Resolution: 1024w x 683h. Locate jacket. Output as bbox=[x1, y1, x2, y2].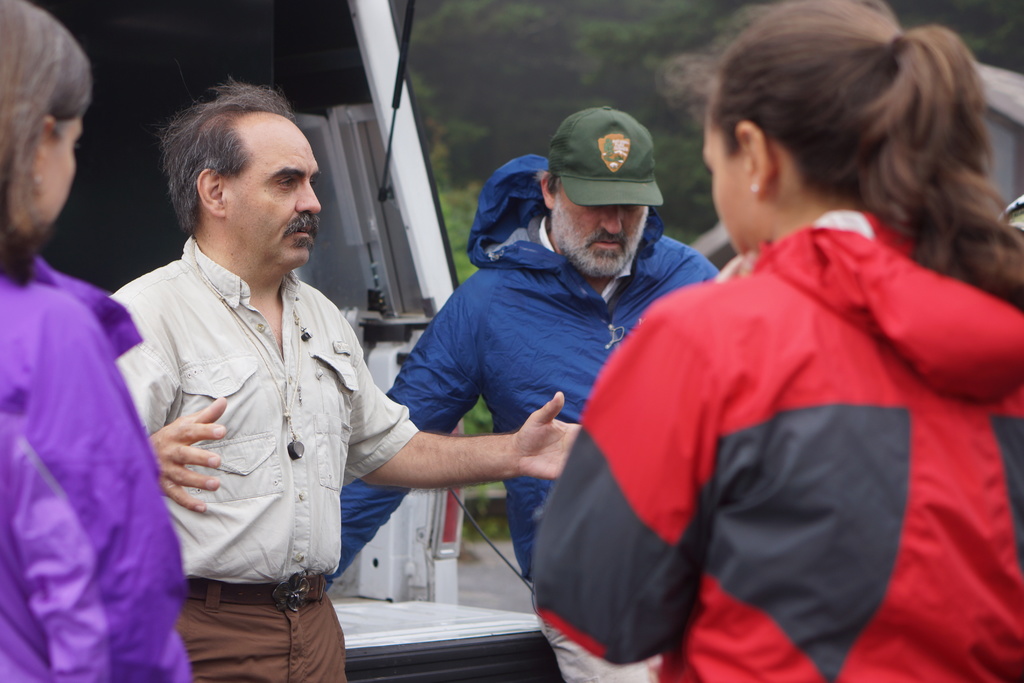
bbox=[326, 152, 719, 593].
